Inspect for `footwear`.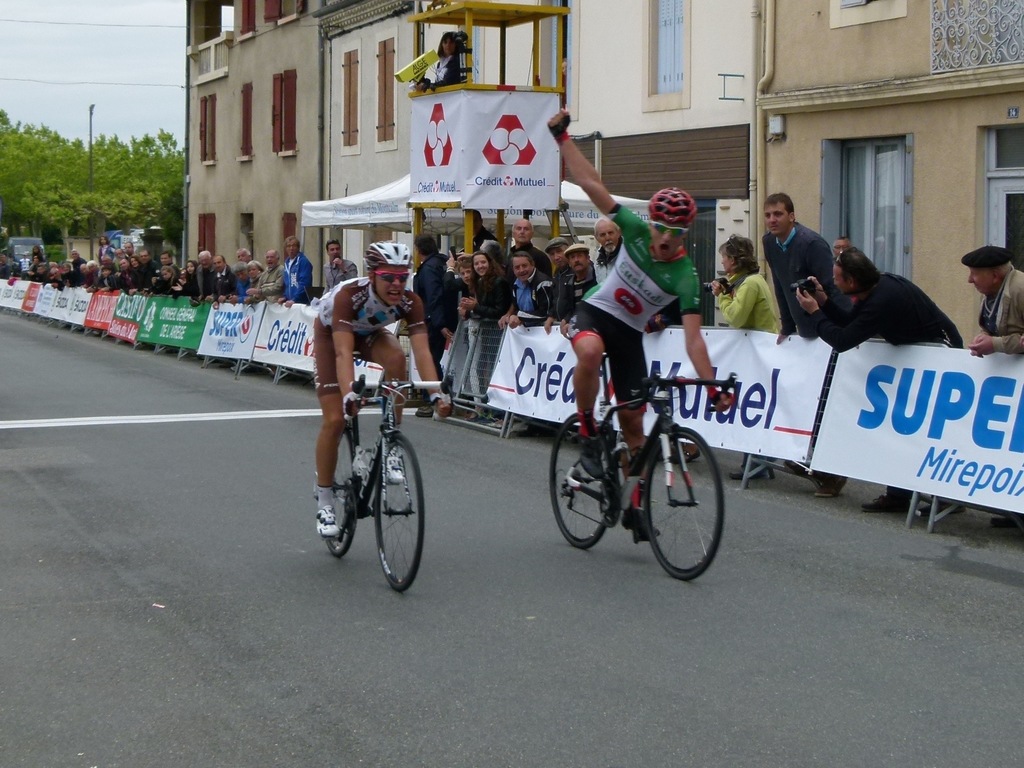
Inspection: 863,491,913,512.
